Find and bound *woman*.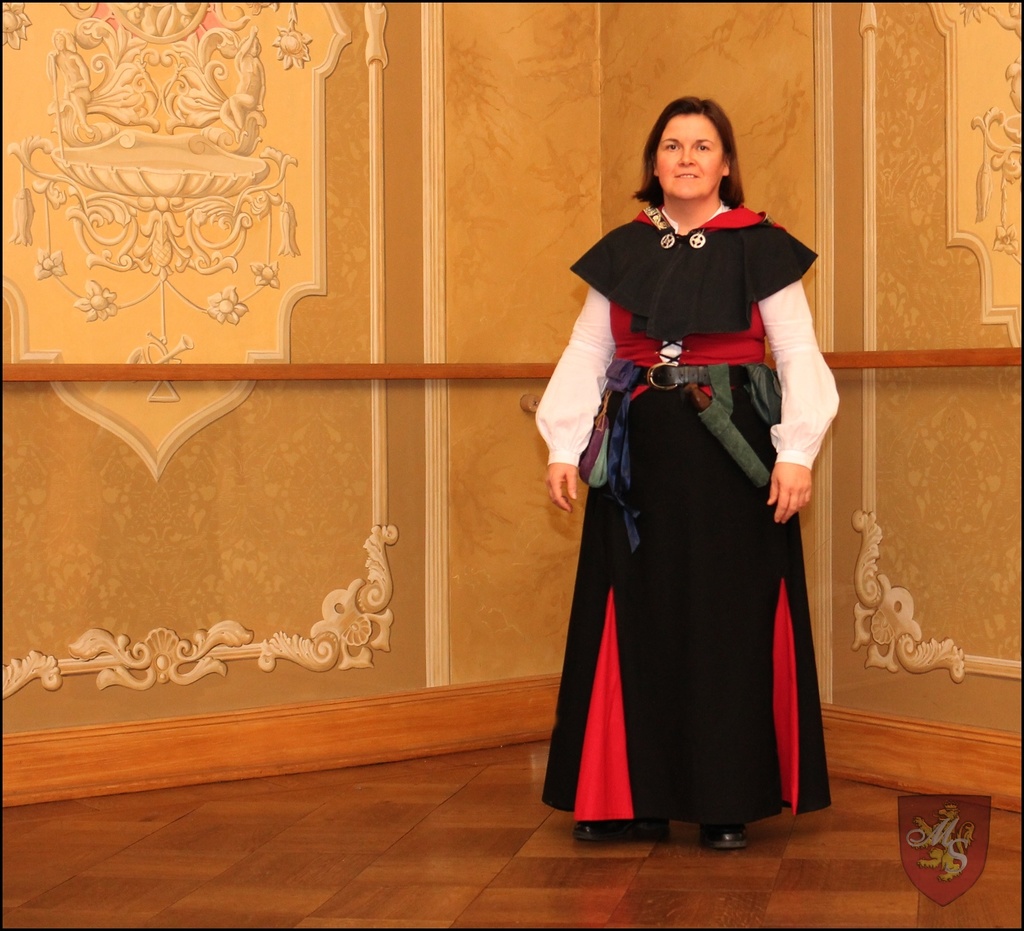
Bound: 536 65 848 843.
